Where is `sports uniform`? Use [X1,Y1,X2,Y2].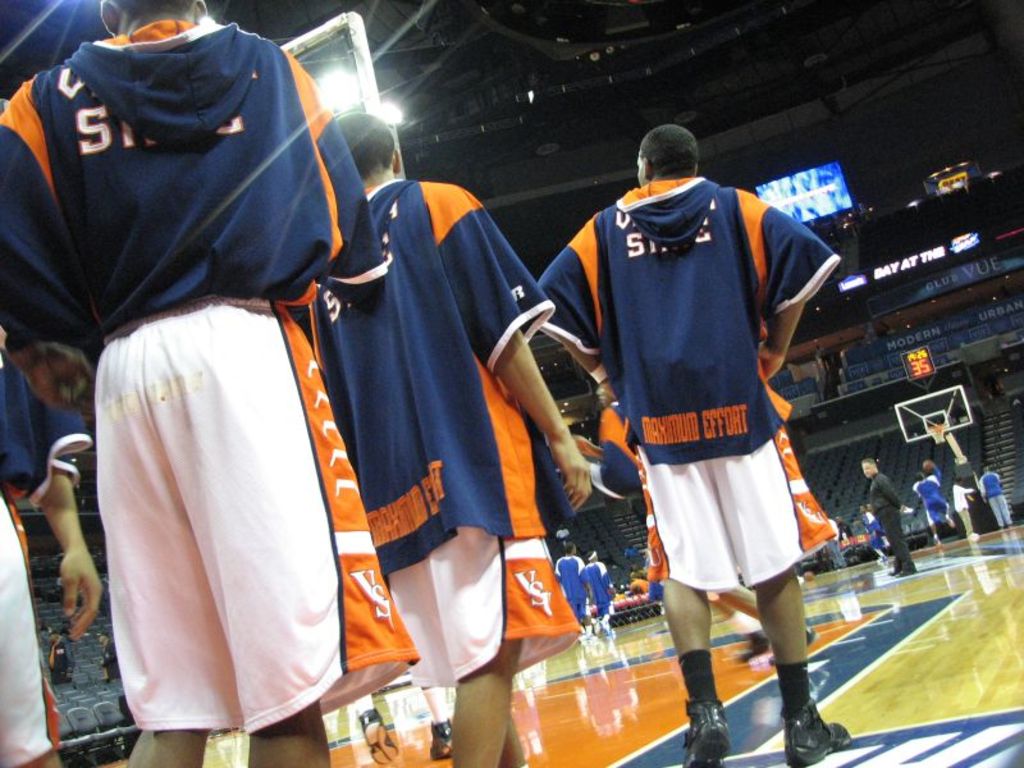
[979,472,1015,530].
